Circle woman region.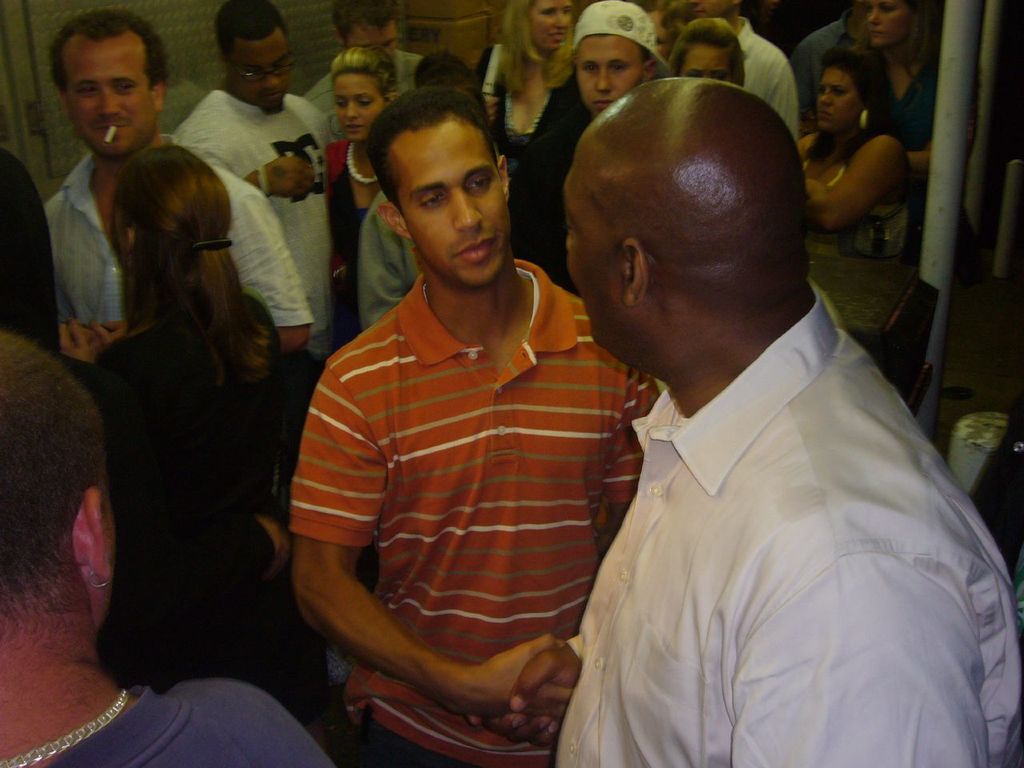
Region: box=[319, 44, 414, 366].
